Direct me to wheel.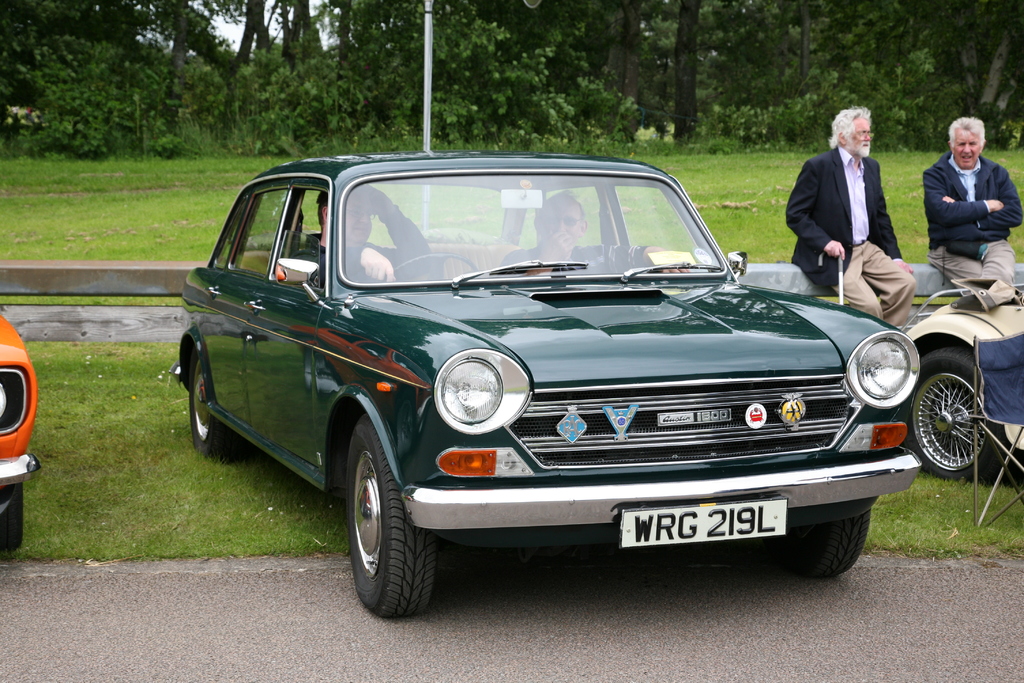
Direction: bbox(0, 479, 24, 559).
